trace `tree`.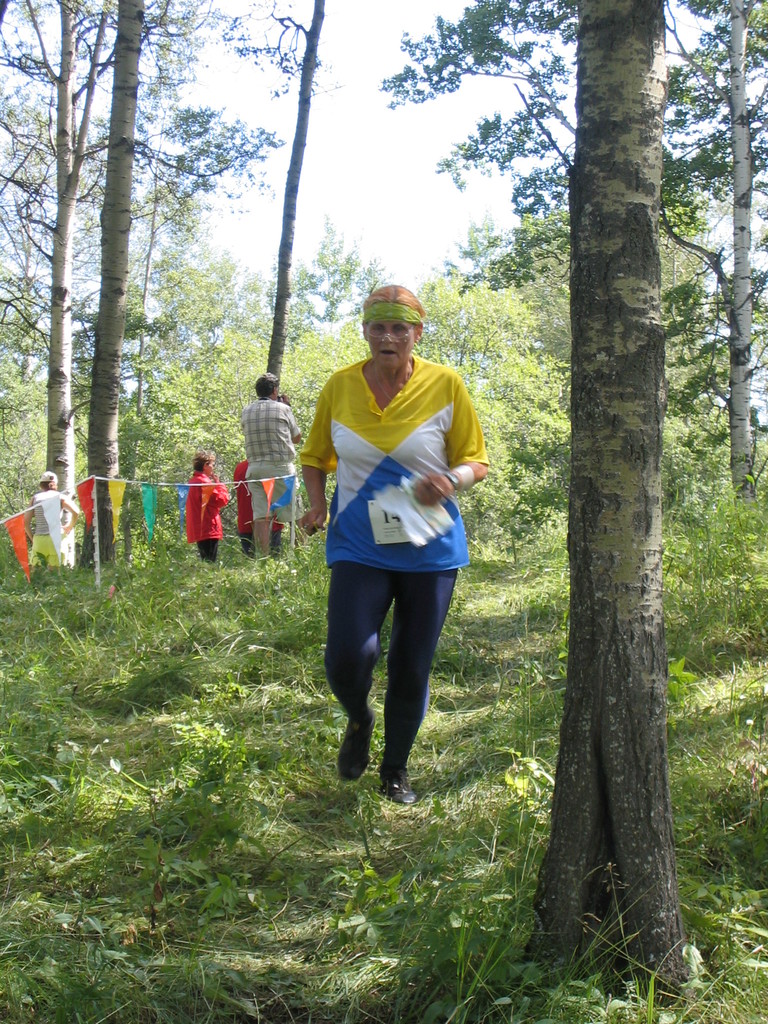
Traced to x1=533, y1=0, x2=693, y2=1000.
